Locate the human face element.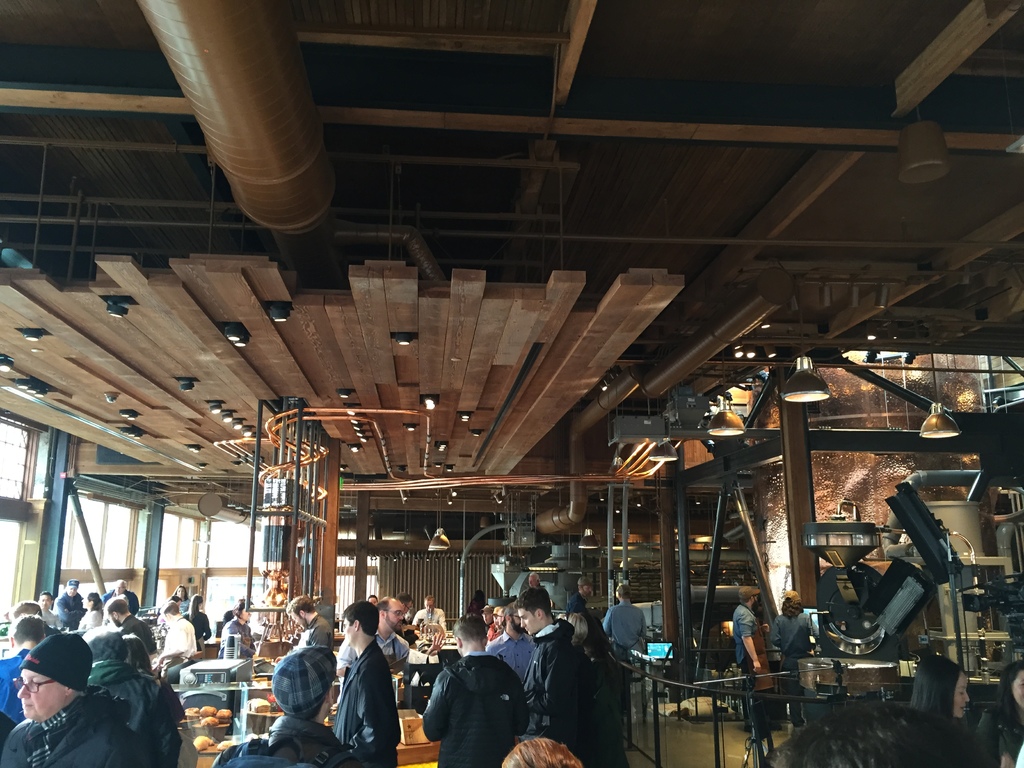
Element bbox: (18, 671, 65, 719).
